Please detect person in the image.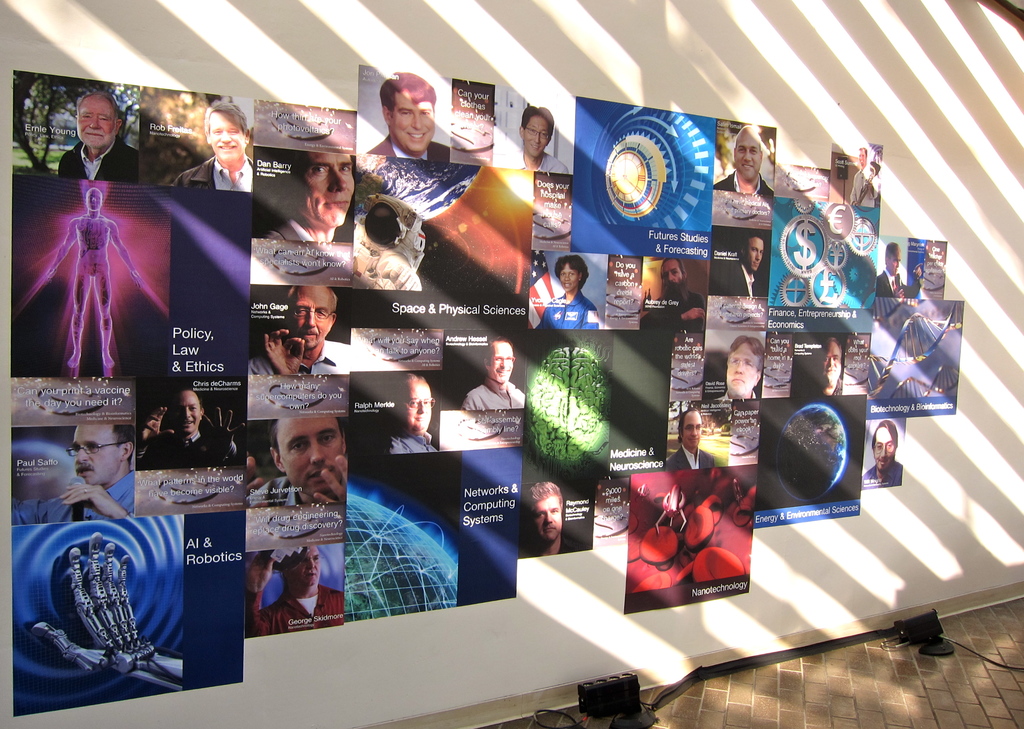
(863,419,908,490).
